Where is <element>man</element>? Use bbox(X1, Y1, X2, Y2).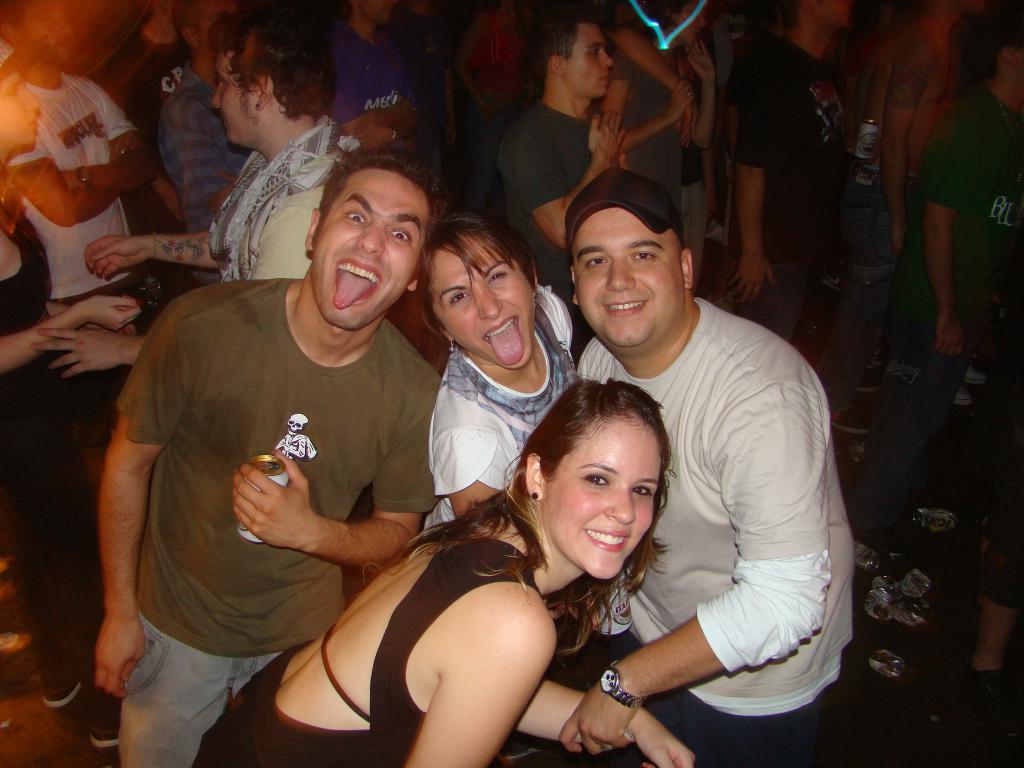
bbox(722, 0, 883, 345).
